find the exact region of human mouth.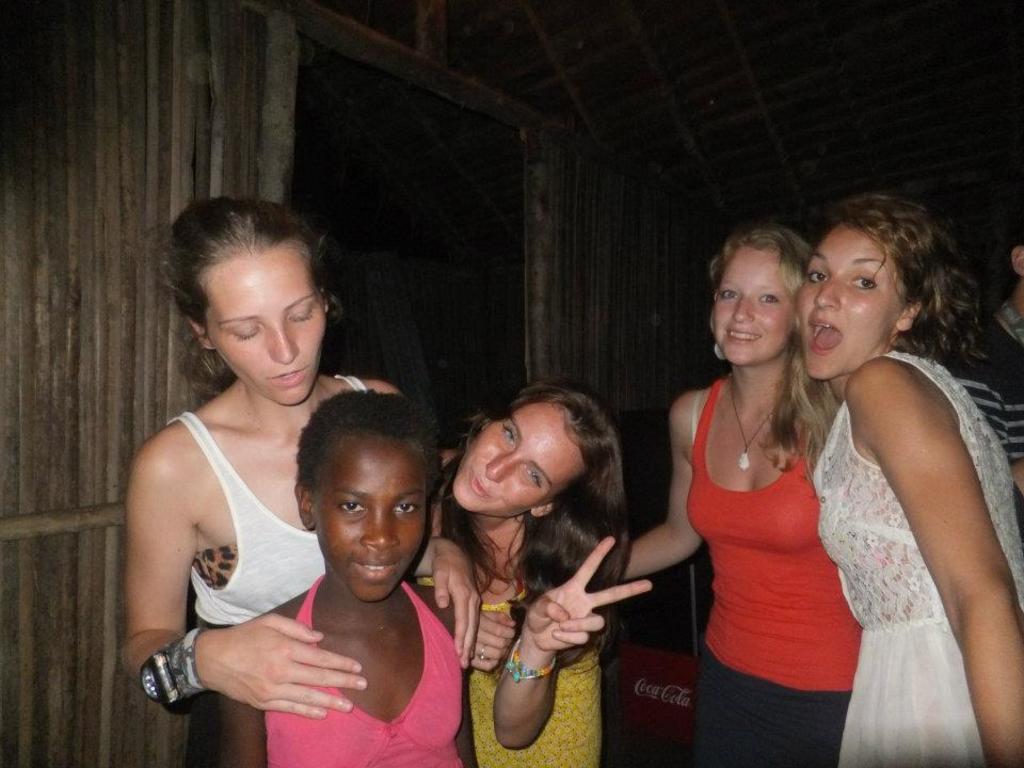
Exact region: crop(267, 362, 310, 387).
